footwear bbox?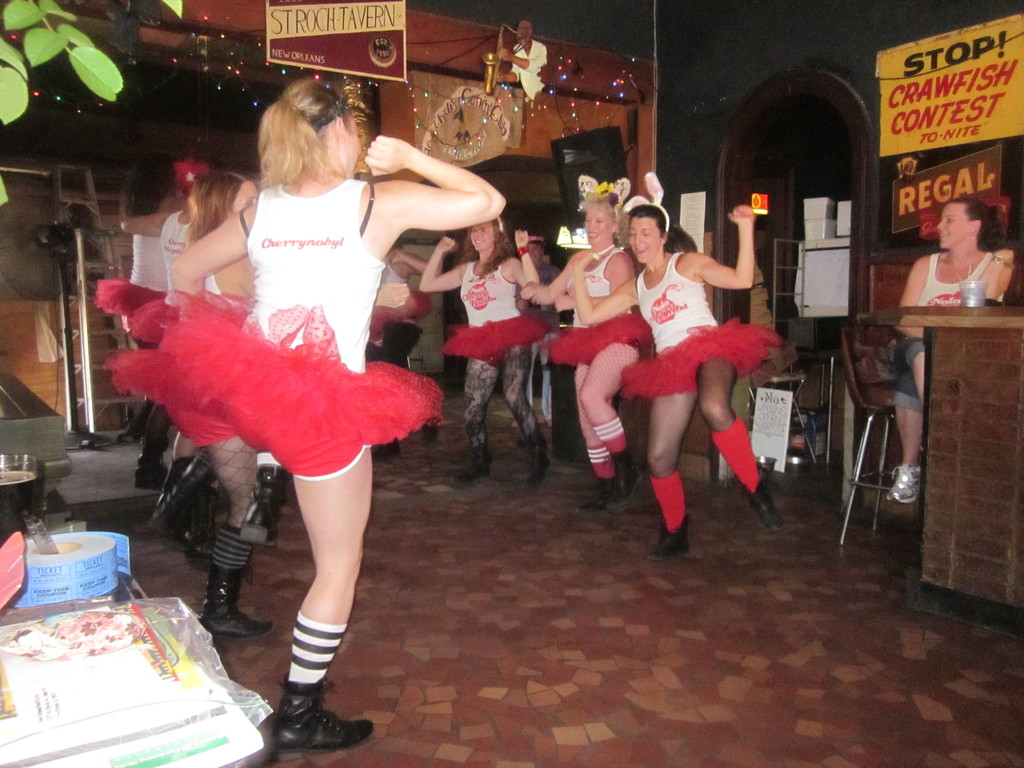
[left=745, top=479, right=785, bottom=528]
